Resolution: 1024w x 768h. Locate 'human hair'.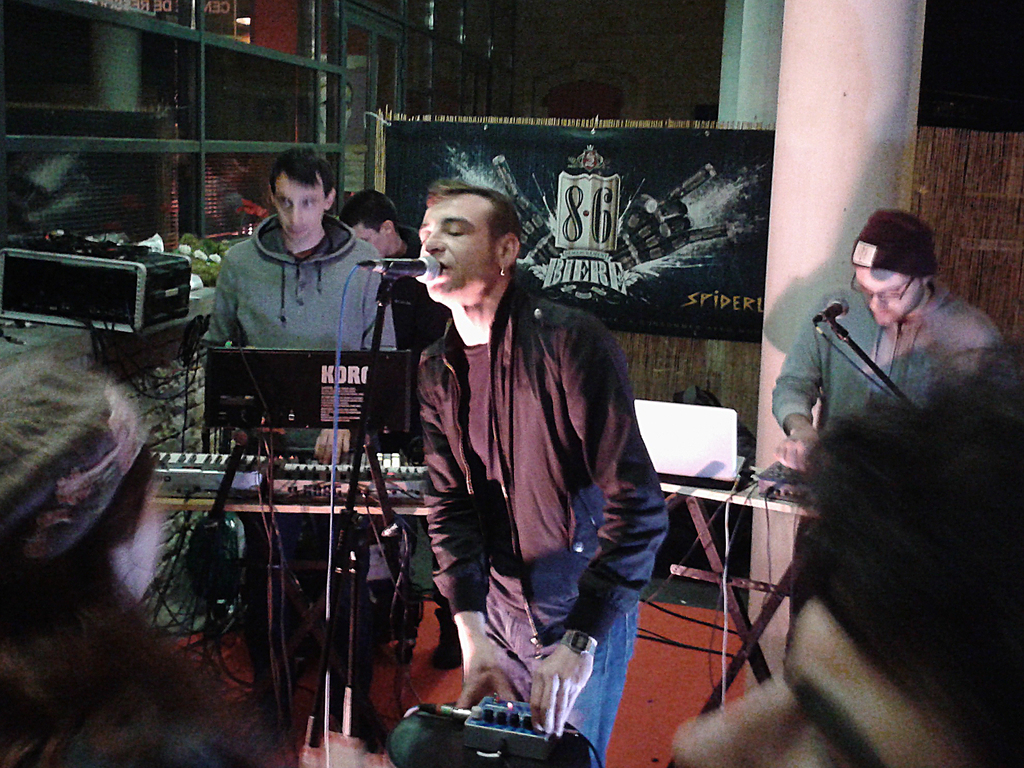
bbox=[427, 177, 524, 262].
